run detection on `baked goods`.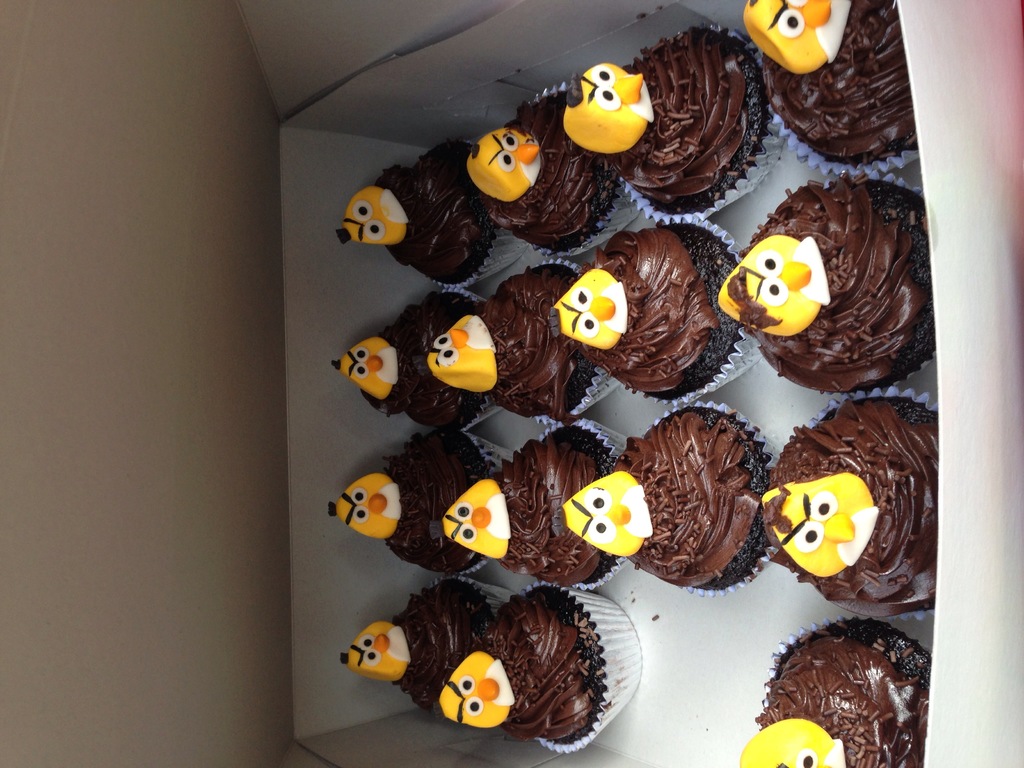
Result: bbox=(742, 0, 916, 168).
